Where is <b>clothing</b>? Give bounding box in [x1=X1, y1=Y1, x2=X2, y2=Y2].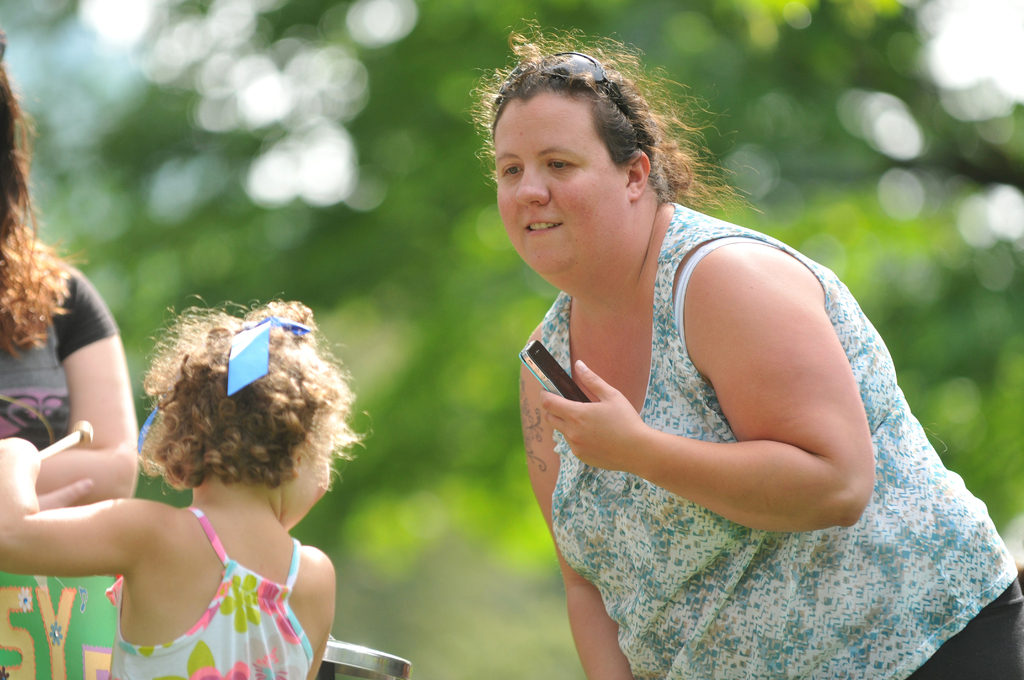
[x1=108, y1=504, x2=312, y2=679].
